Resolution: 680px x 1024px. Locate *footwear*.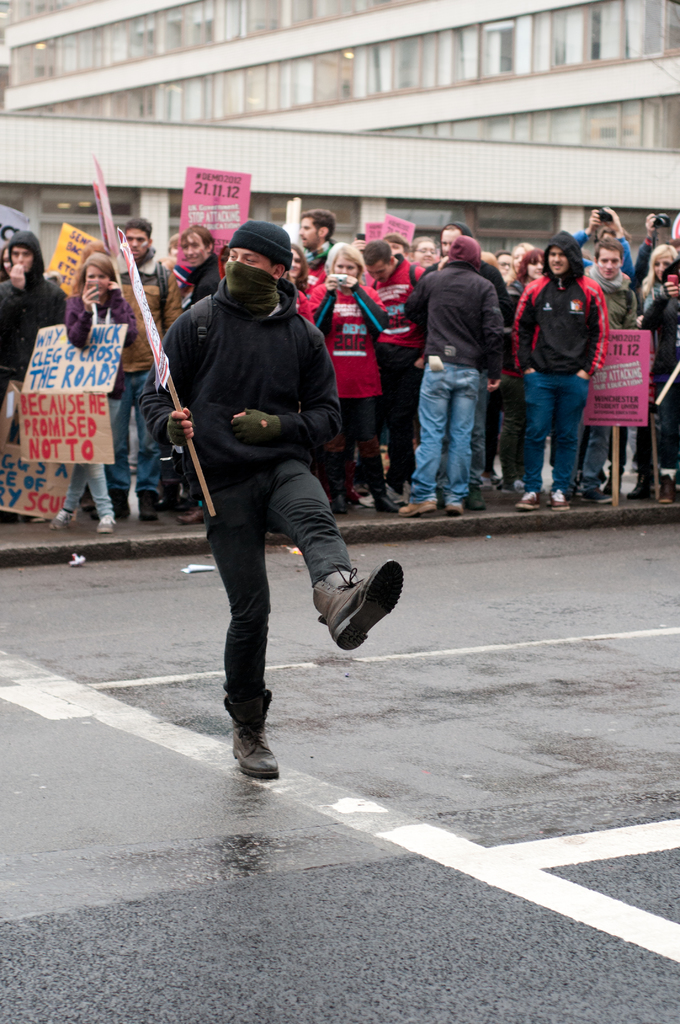
(x1=45, y1=509, x2=70, y2=531).
